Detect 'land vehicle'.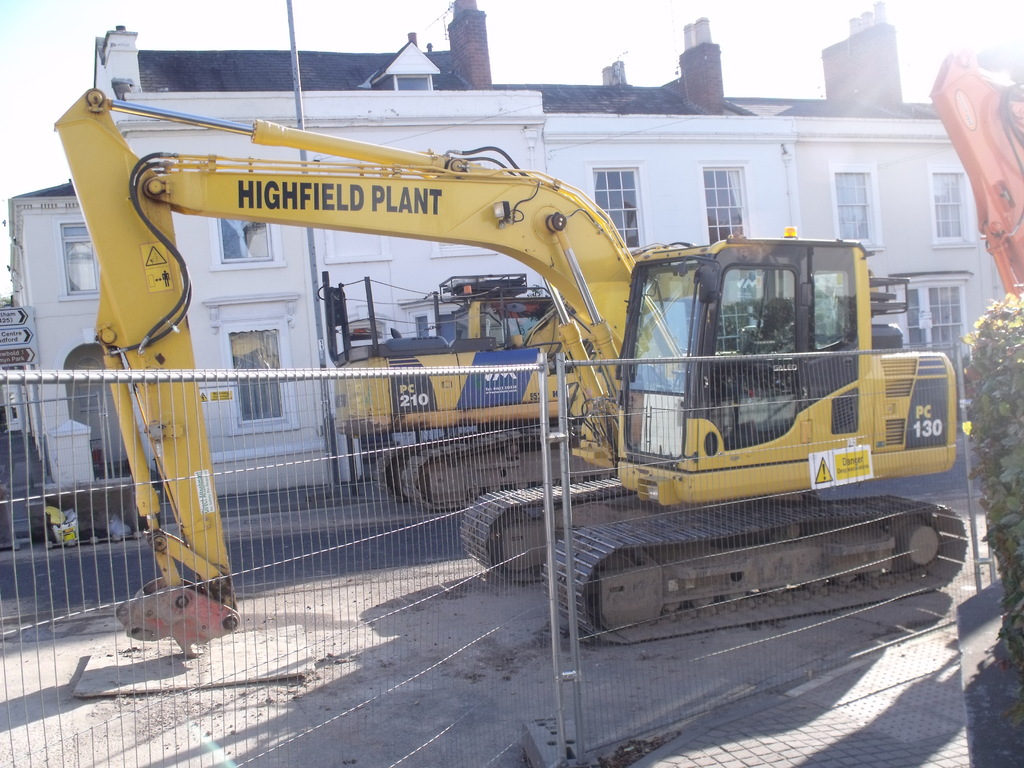
Detected at x1=60, y1=128, x2=938, y2=663.
